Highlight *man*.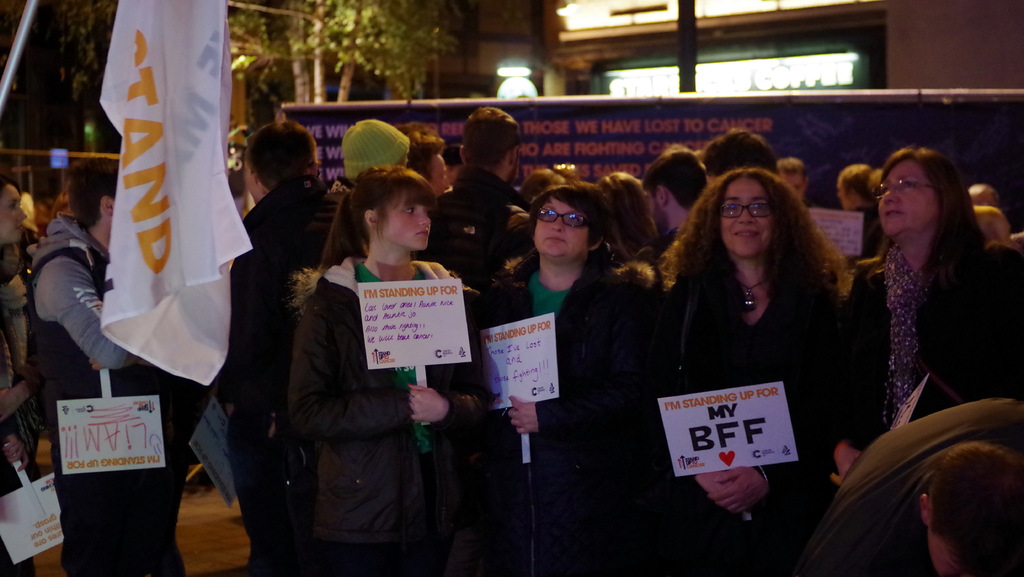
Highlighted region: 407 108 535 576.
